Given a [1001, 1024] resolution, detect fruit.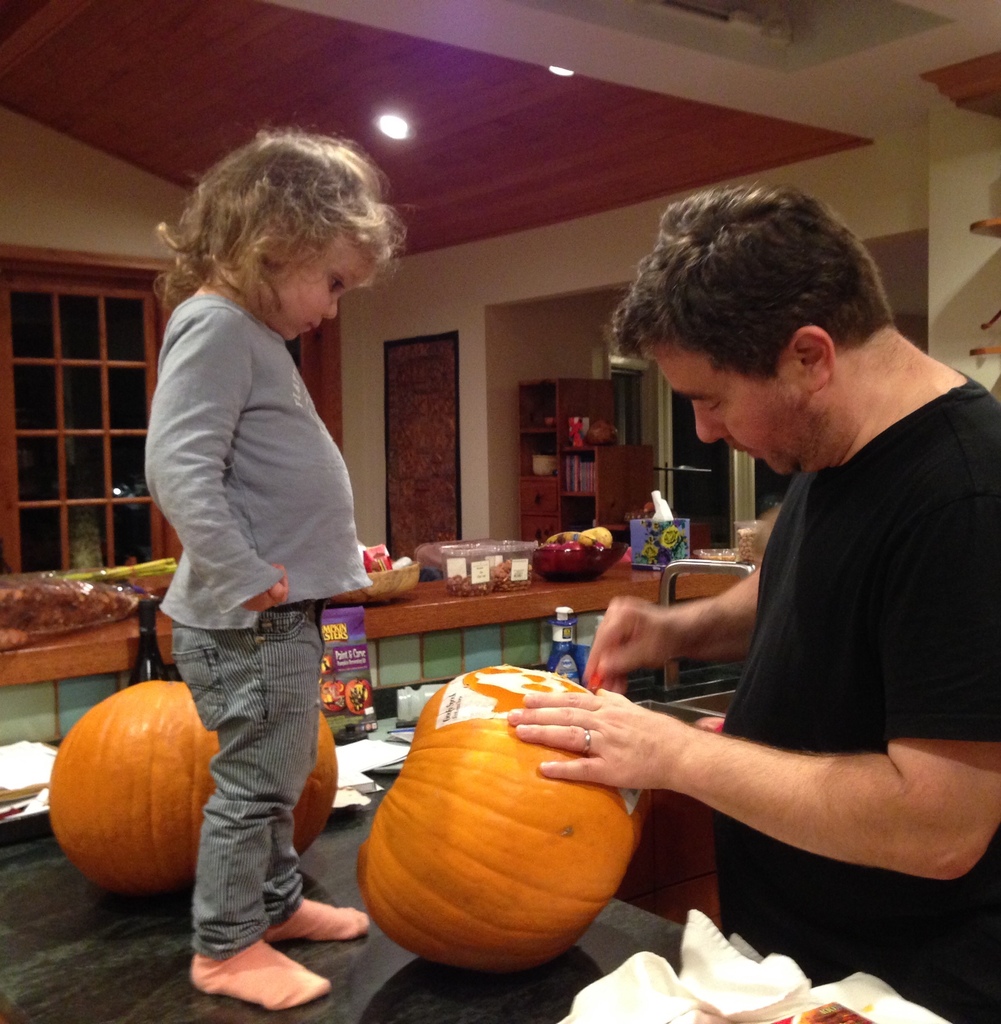
41, 672, 329, 900.
